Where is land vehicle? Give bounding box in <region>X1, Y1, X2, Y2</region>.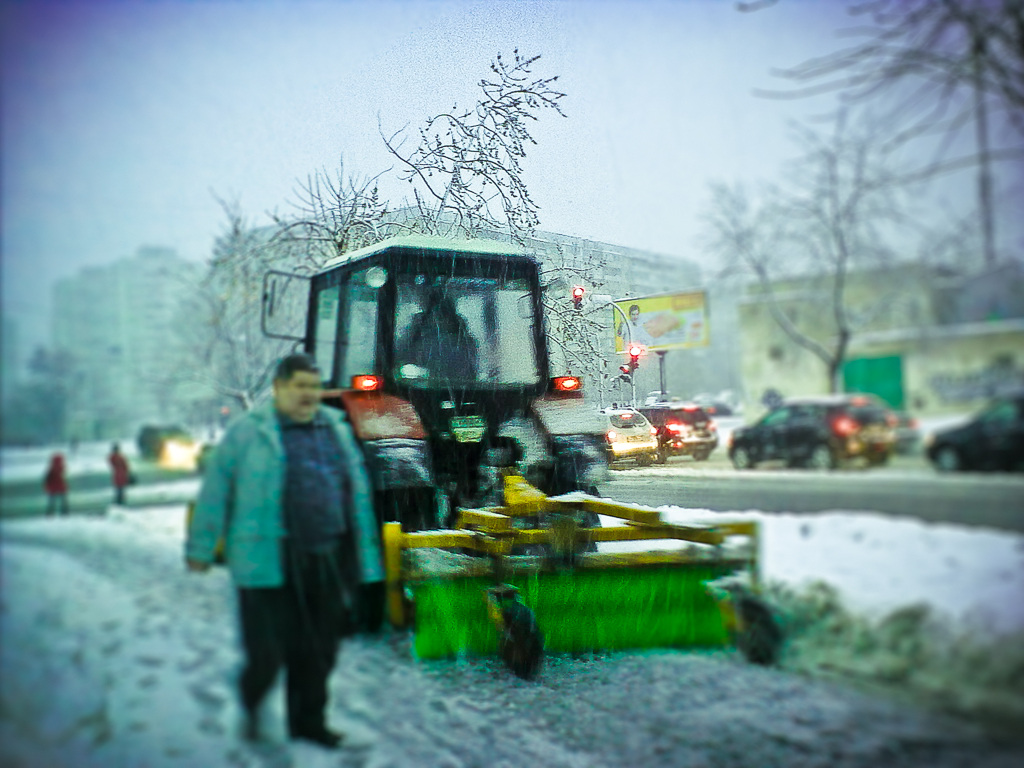
<region>729, 393, 896, 471</region>.
